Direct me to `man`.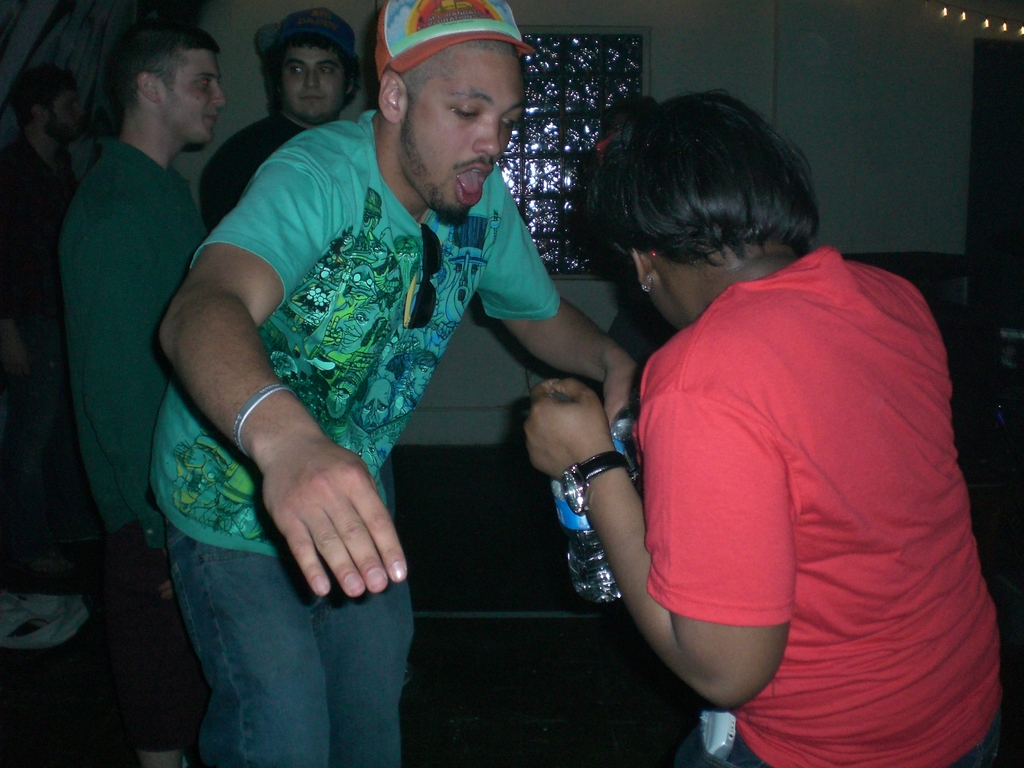
Direction: bbox=(56, 21, 228, 637).
